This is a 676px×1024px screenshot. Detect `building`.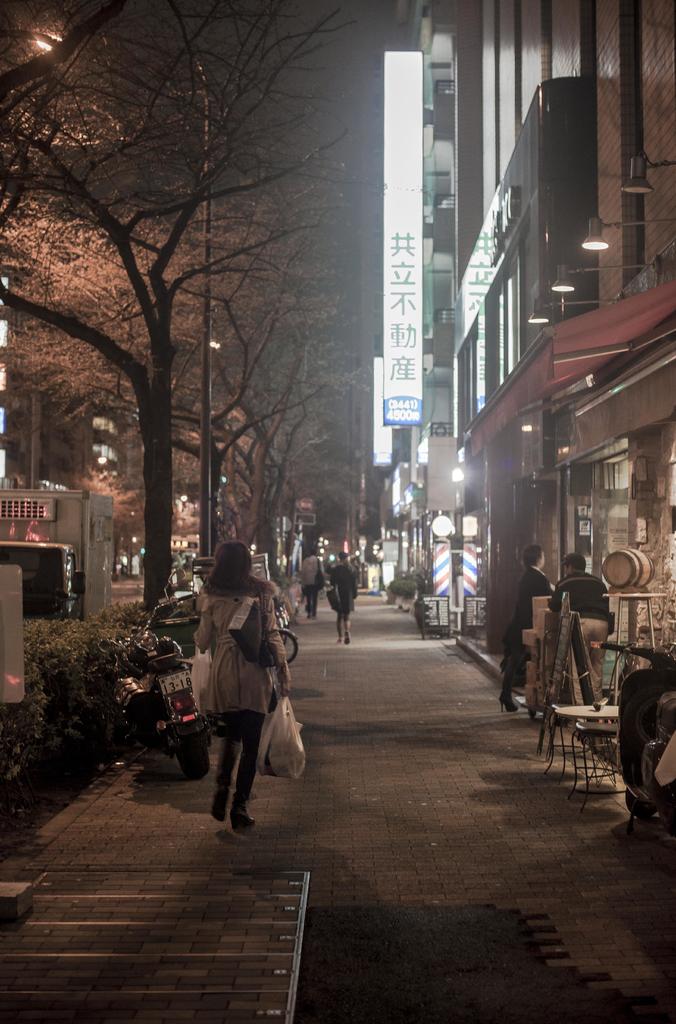
BBox(461, 0, 675, 687).
